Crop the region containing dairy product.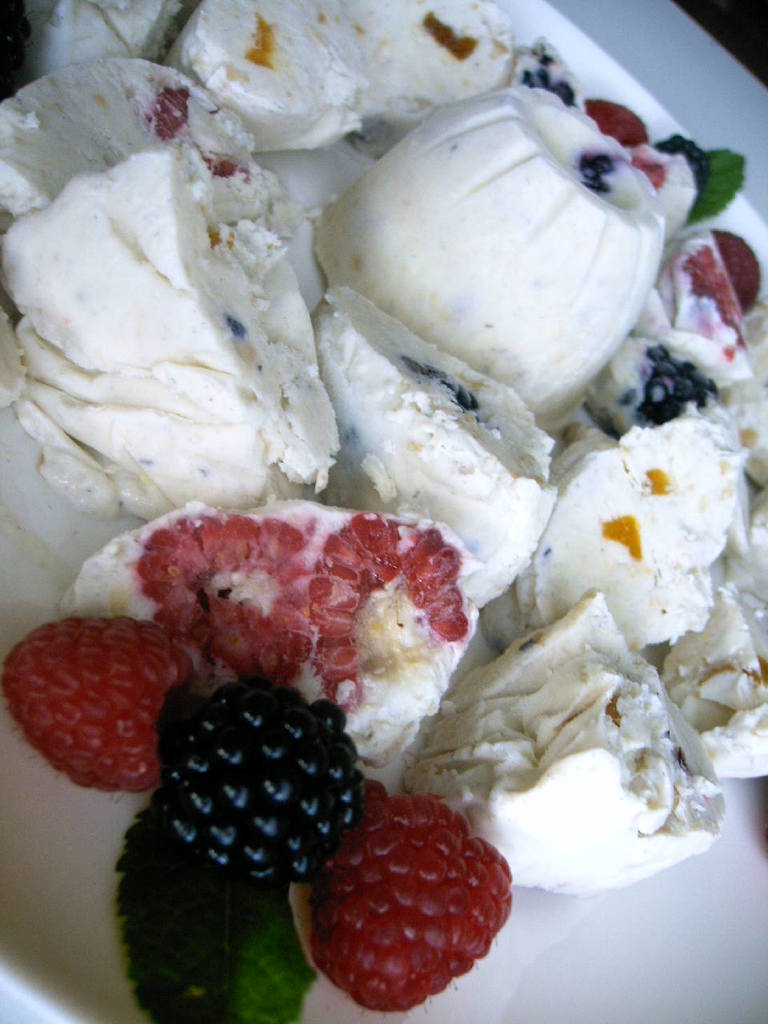
Crop region: detection(154, 0, 358, 197).
